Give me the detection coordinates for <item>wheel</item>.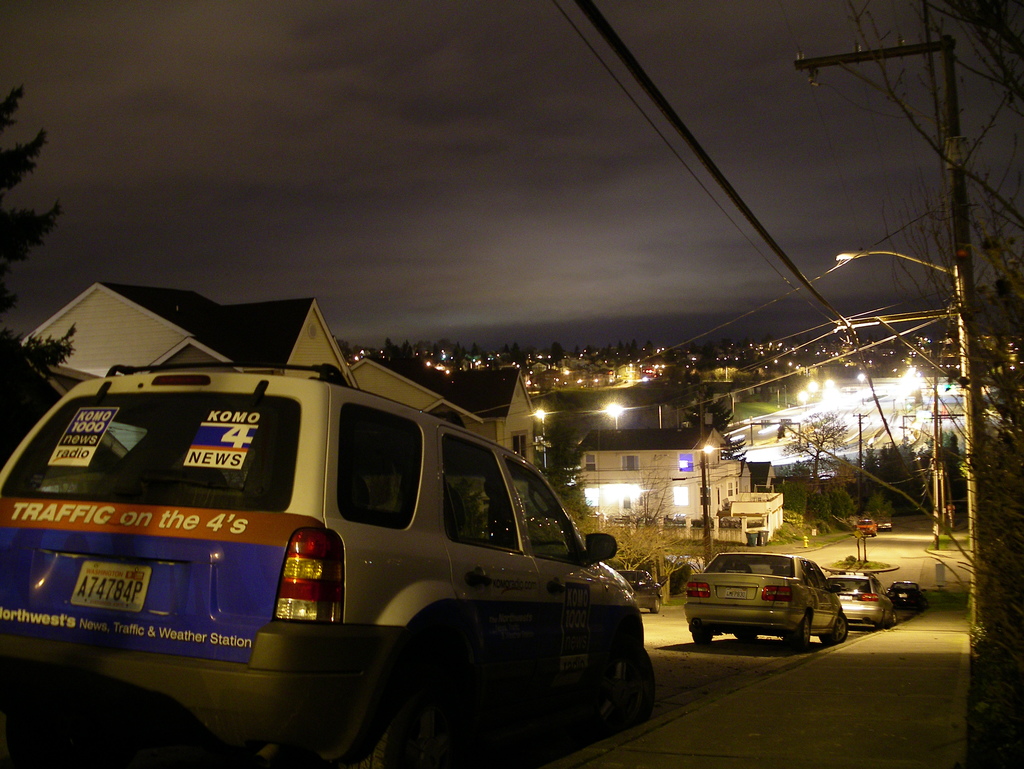
x1=584 y1=625 x2=646 y2=727.
